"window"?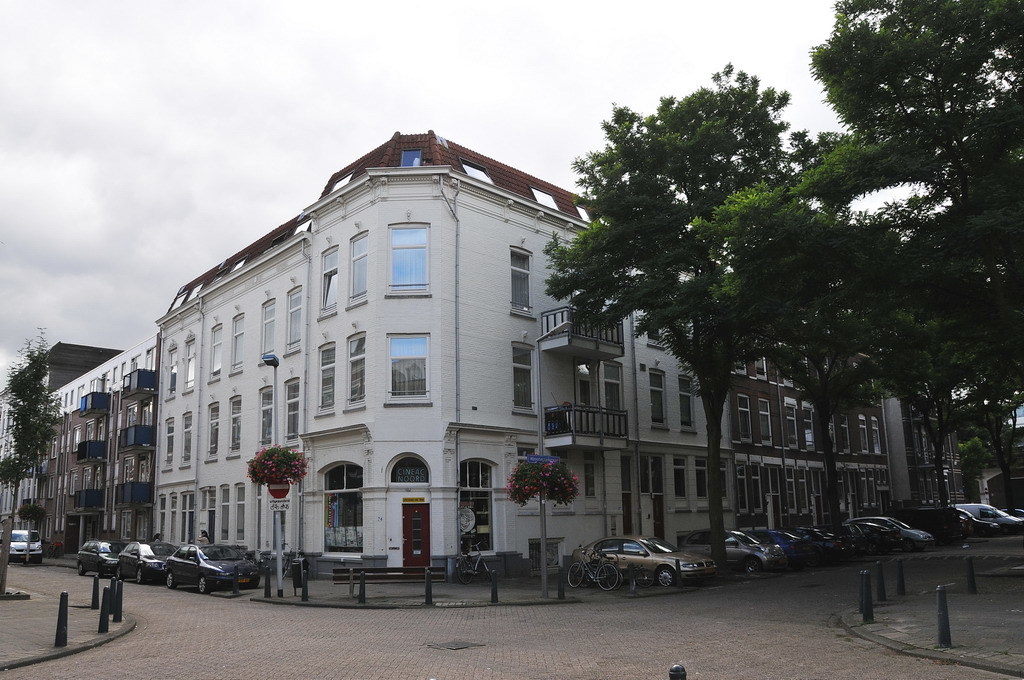
(283,285,302,356)
